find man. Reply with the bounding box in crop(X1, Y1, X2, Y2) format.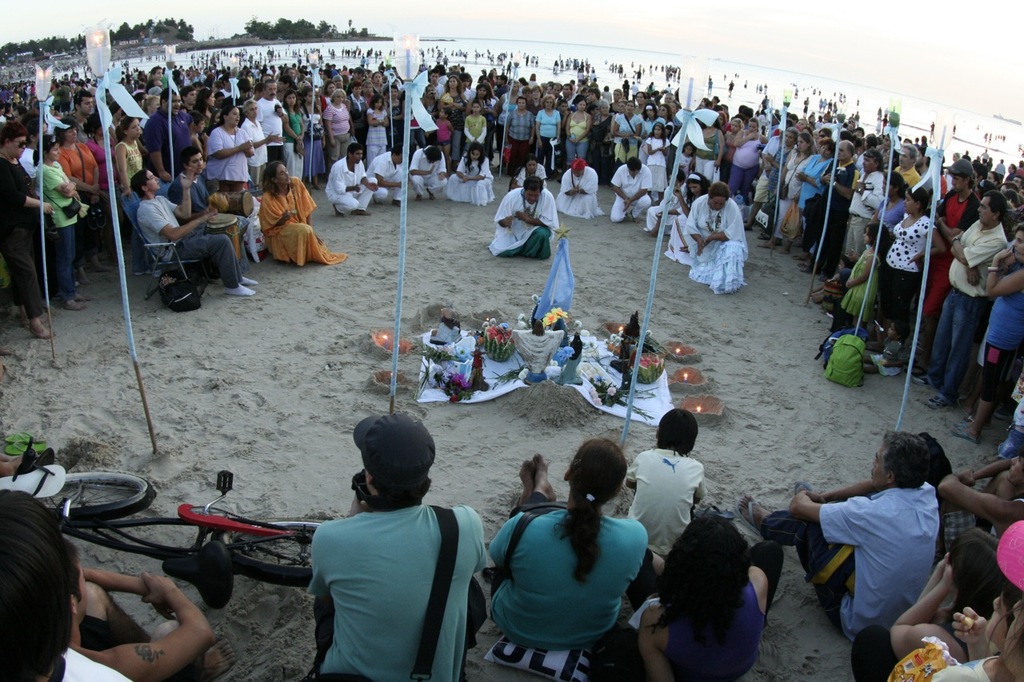
crop(74, 88, 93, 122).
